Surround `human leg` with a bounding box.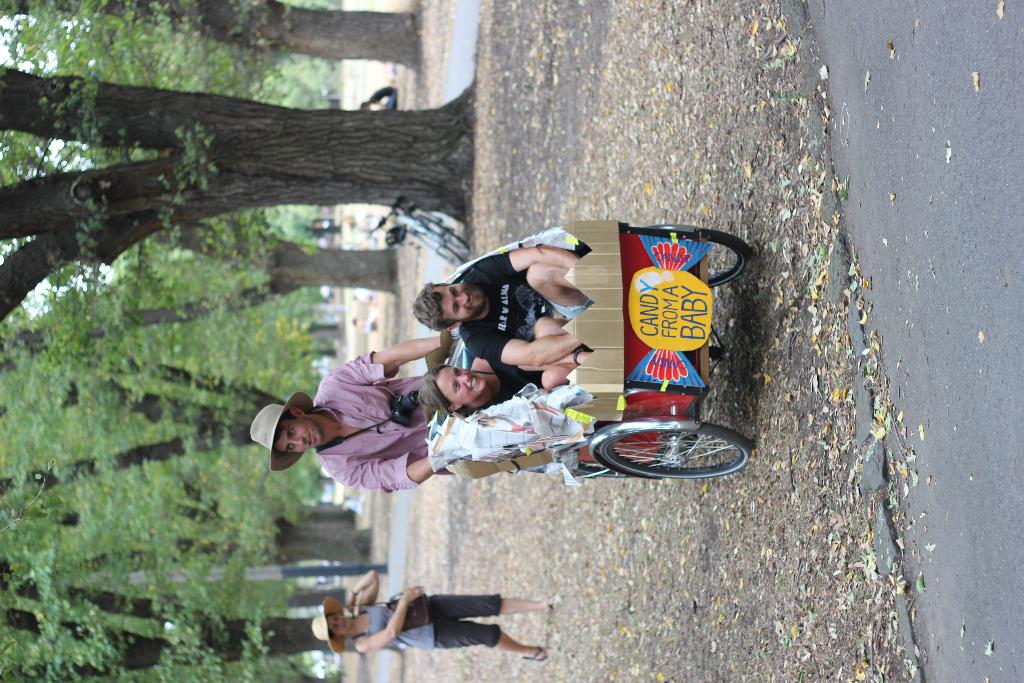
431, 593, 559, 622.
